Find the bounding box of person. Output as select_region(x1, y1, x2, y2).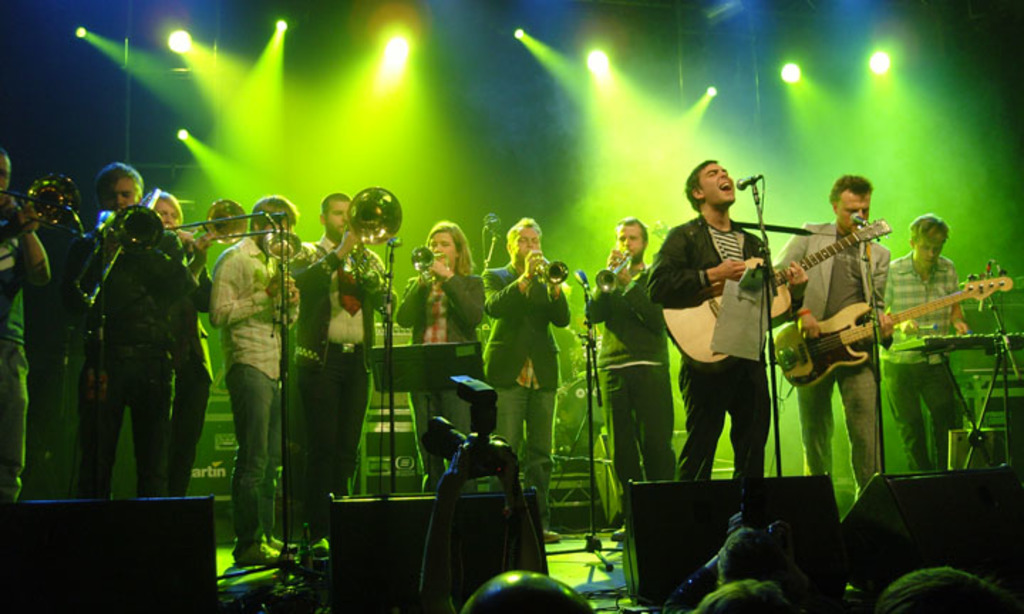
select_region(869, 566, 1023, 613).
